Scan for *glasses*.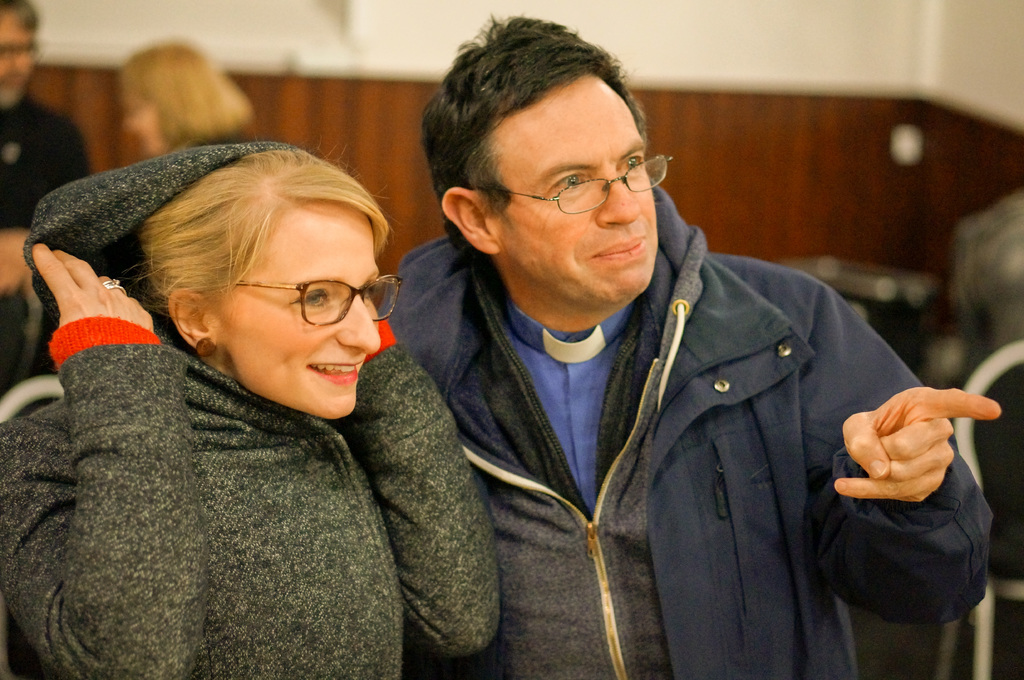
Scan result: 212 274 409 326.
